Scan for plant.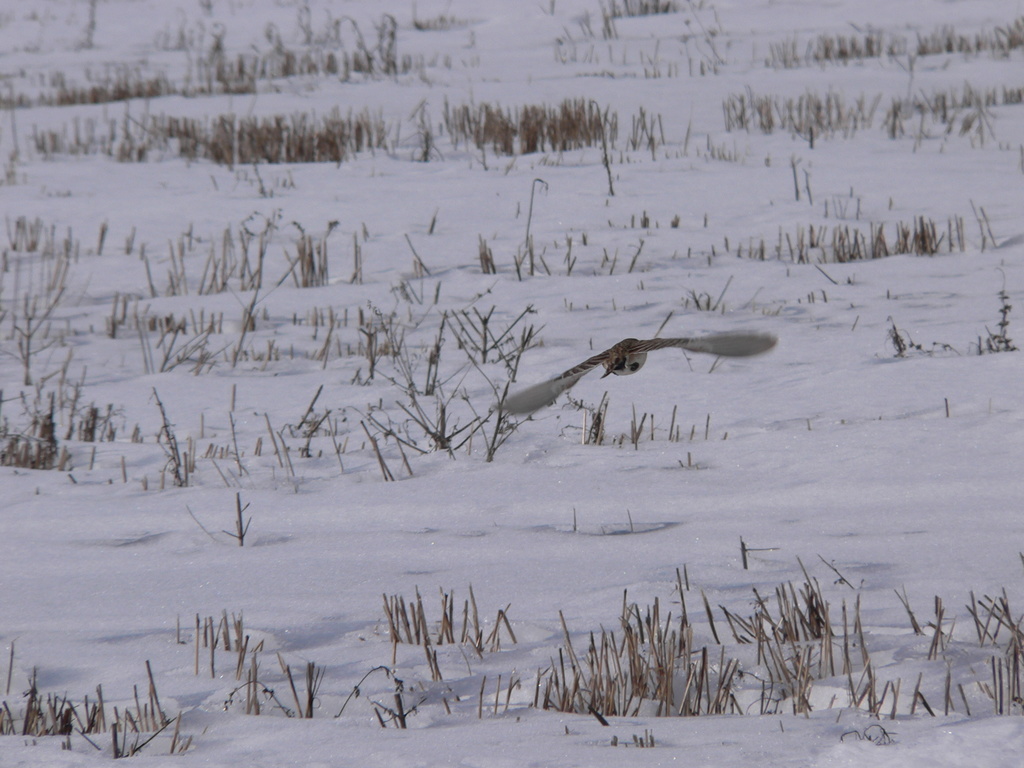
Scan result: BBox(7, 6, 57, 59).
